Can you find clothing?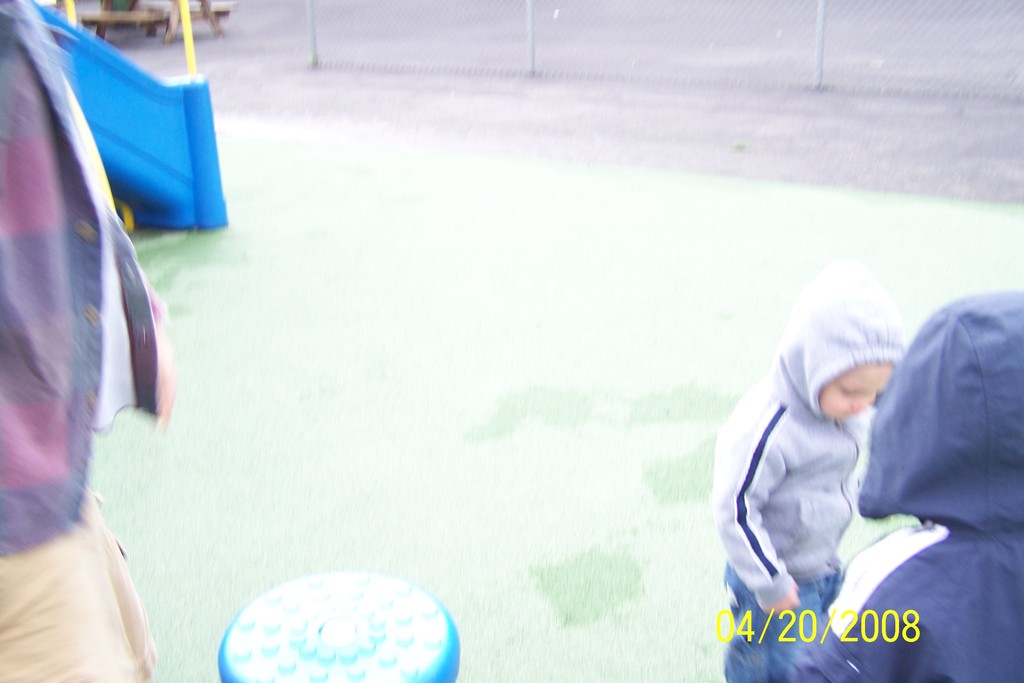
Yes, bounding box: locate(828, 283, 1023, 682).
